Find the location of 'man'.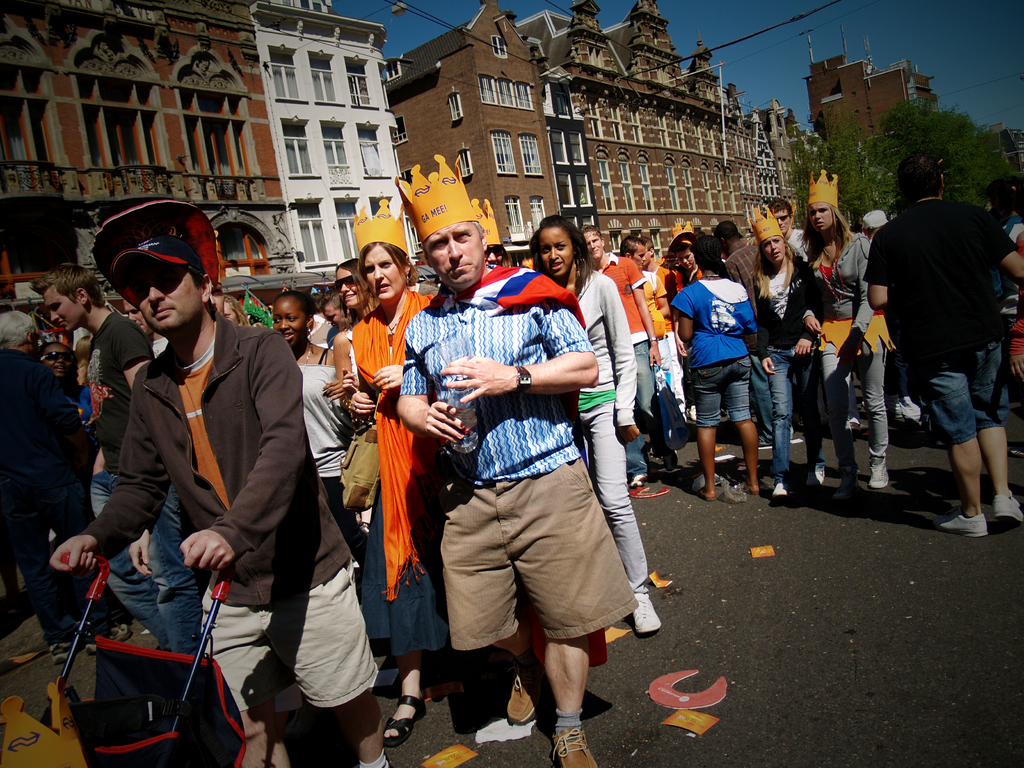
Location: box(770, 195, 810, 259).
